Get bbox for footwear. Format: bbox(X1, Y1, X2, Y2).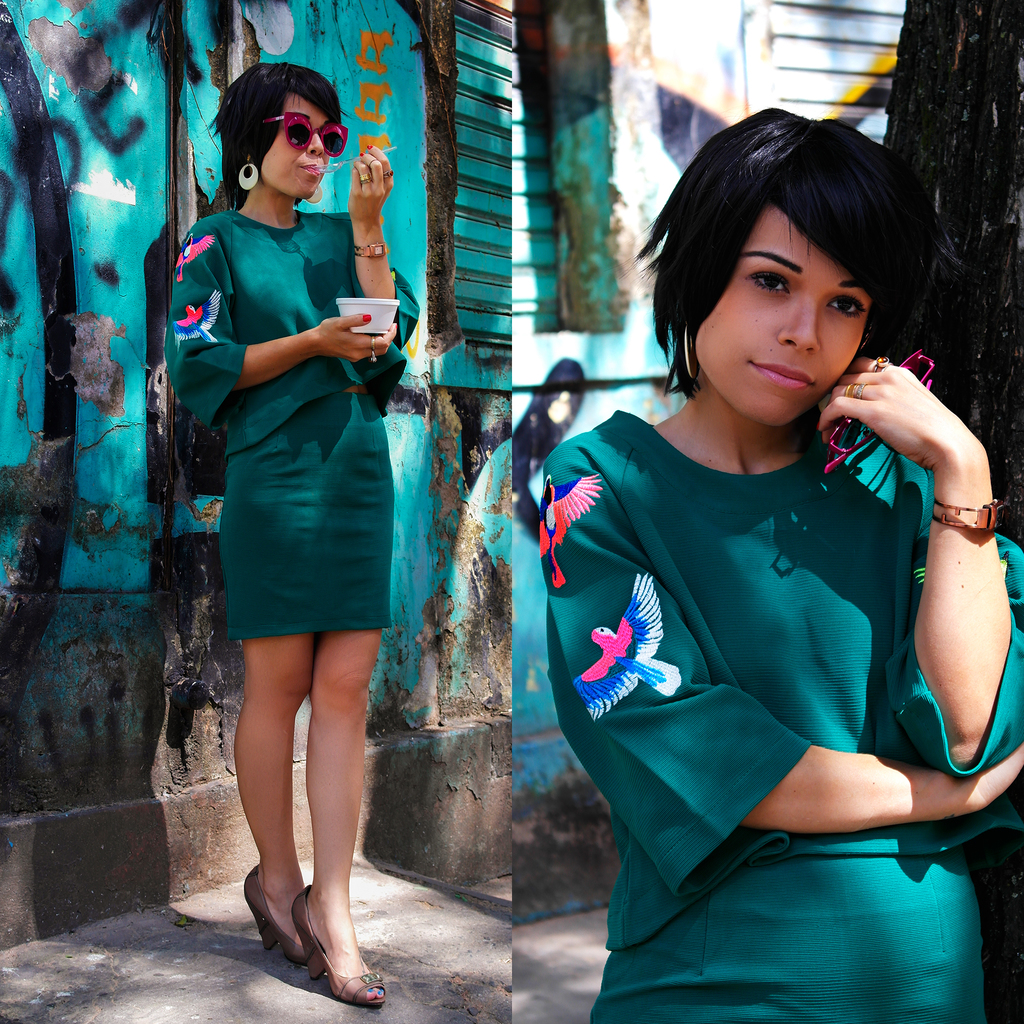
bbox(243, 858, 303, 970).
